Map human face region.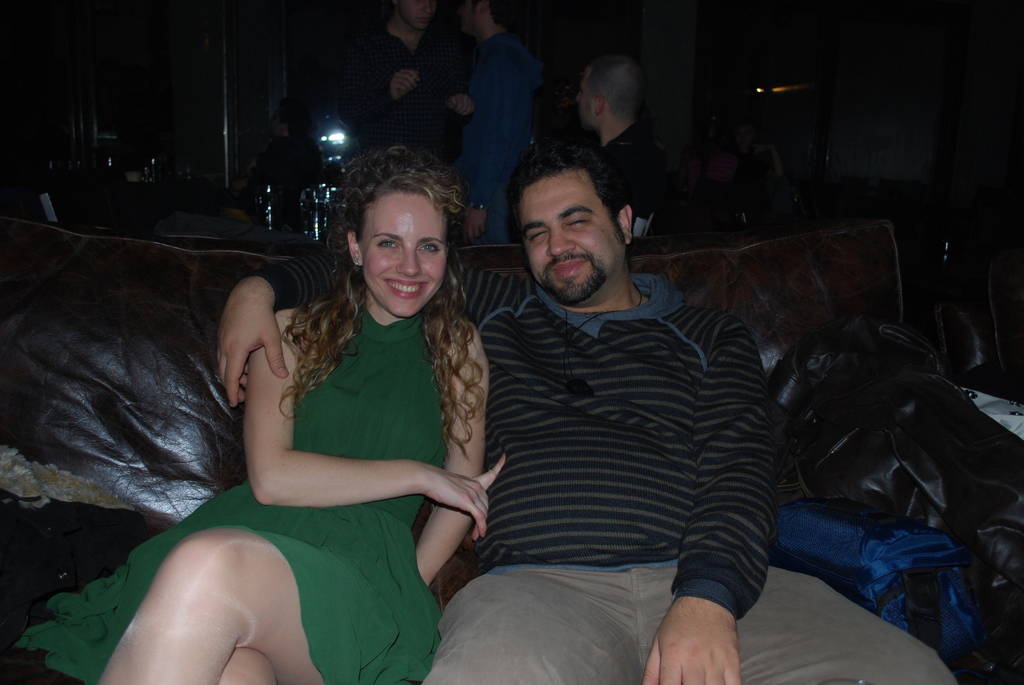
Mapped to box=[575, 67, 598, 131].
